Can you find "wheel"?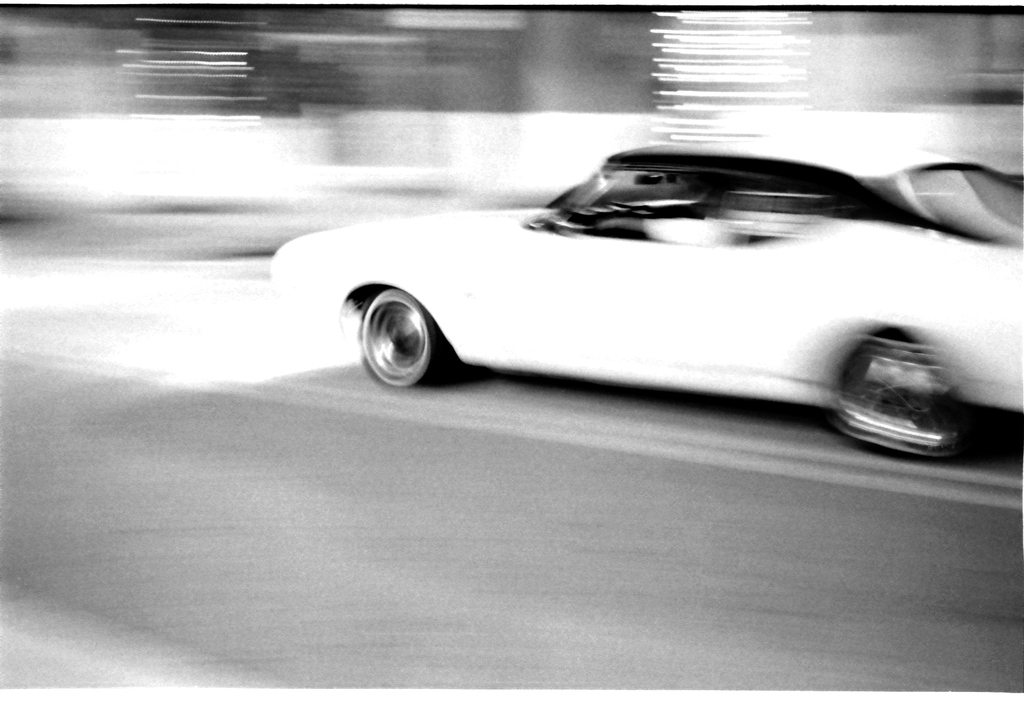
Yes, bounding box: [347,279,442,385].
